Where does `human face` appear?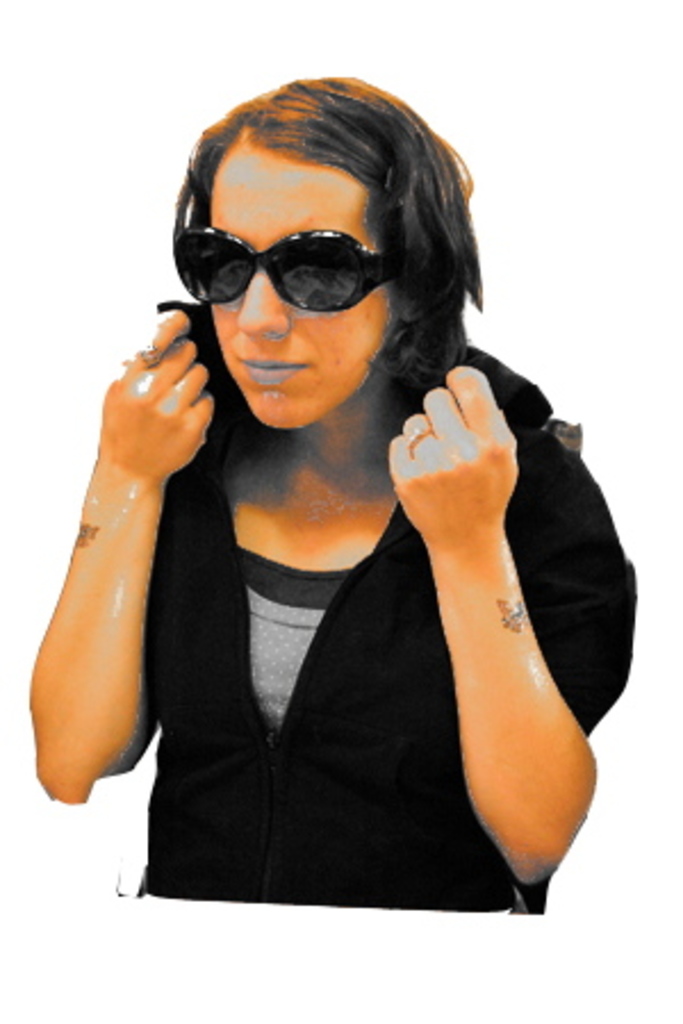
Appears at bbox=[200, 141, 392, 426].
